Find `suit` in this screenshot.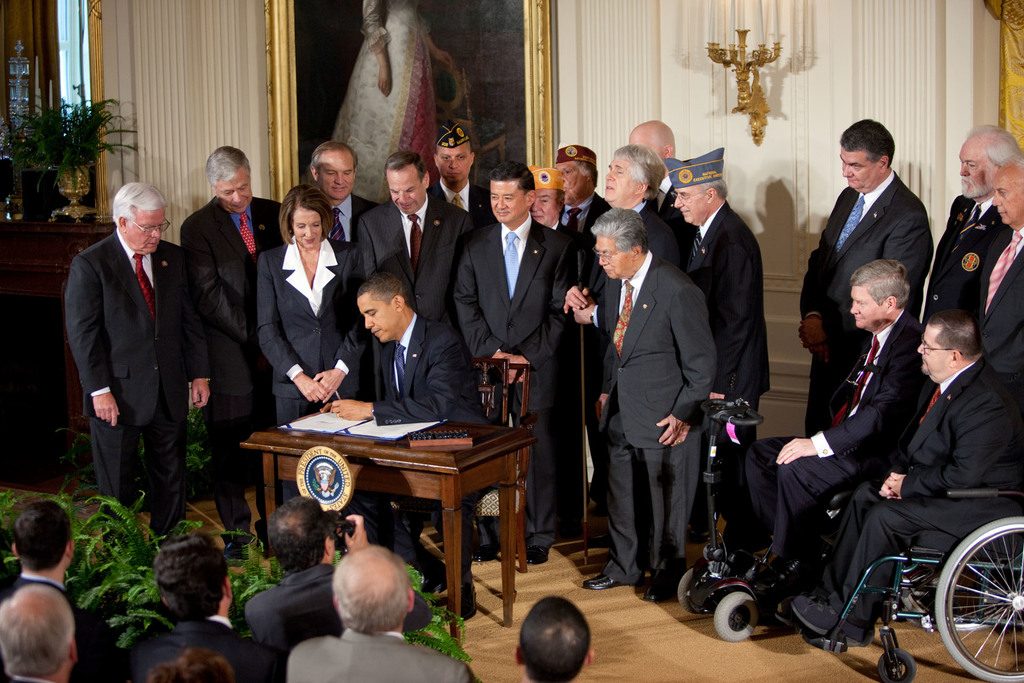
The bounding box for `suit` is x1=240 y1=573 x2=434 y2=652.
